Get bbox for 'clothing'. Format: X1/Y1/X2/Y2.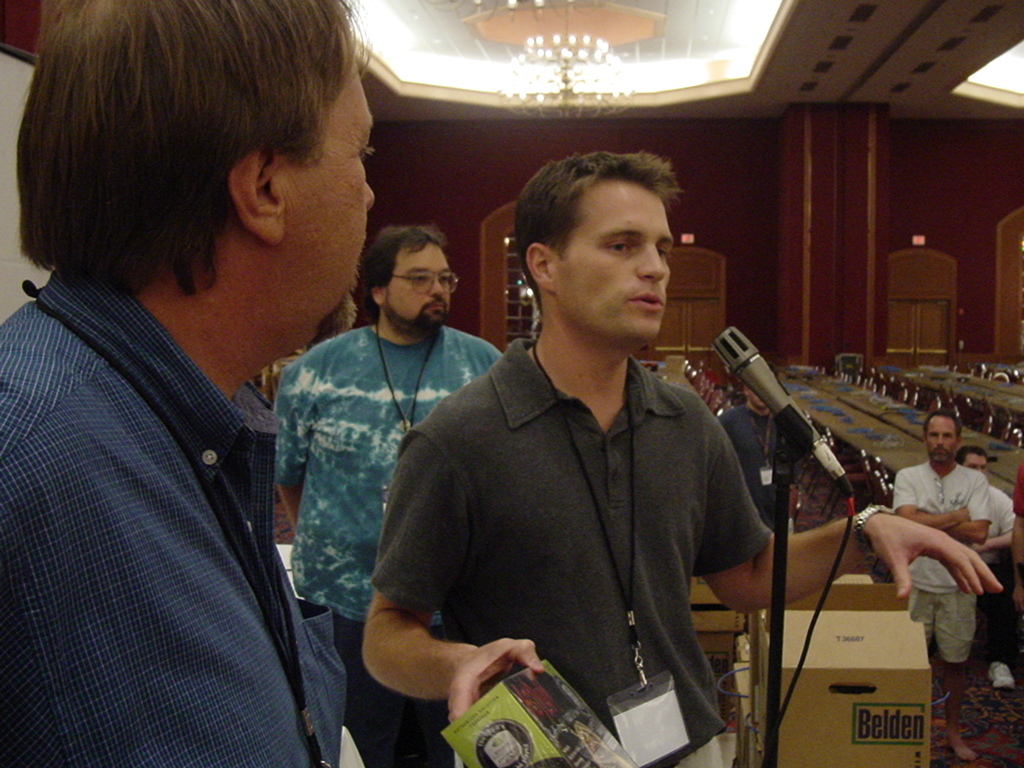
273/315/506/767.
